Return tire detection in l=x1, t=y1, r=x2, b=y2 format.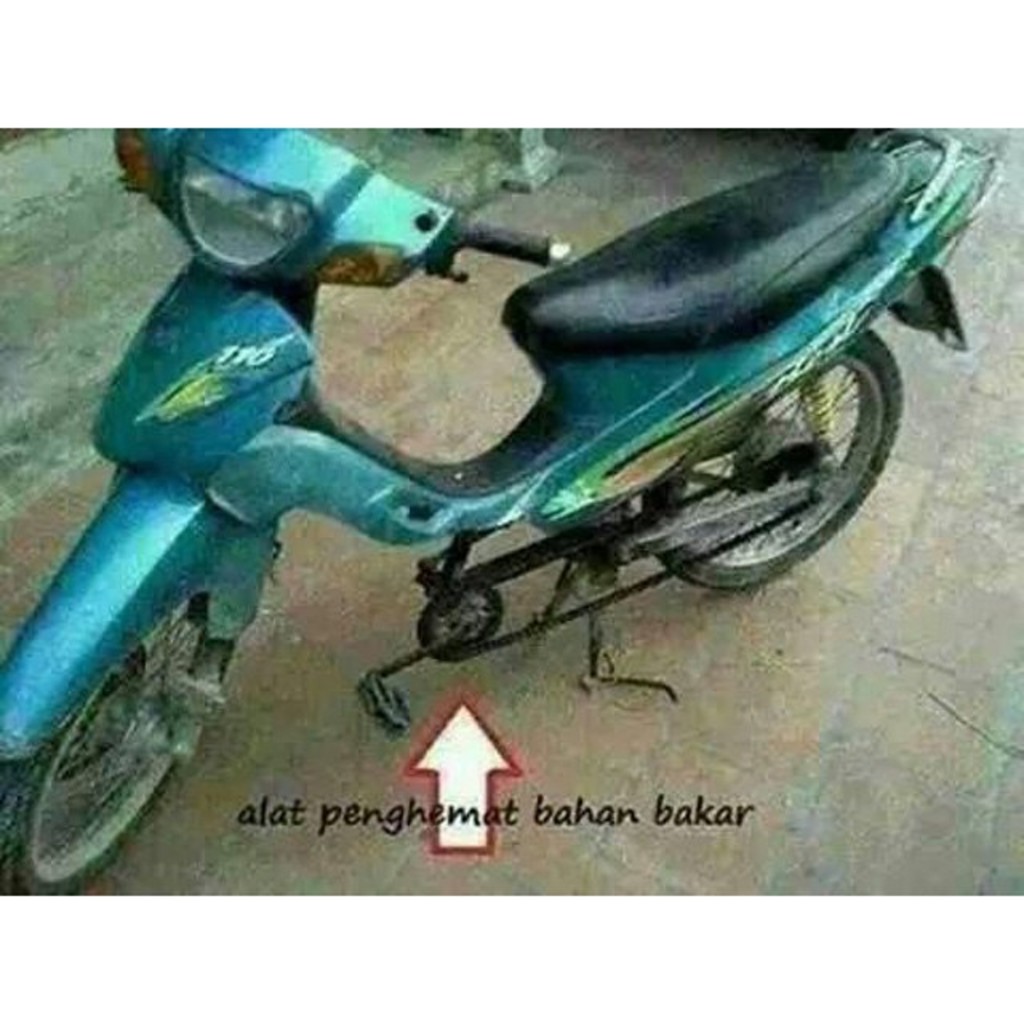
l=0, t=594, r=235, b=899.
